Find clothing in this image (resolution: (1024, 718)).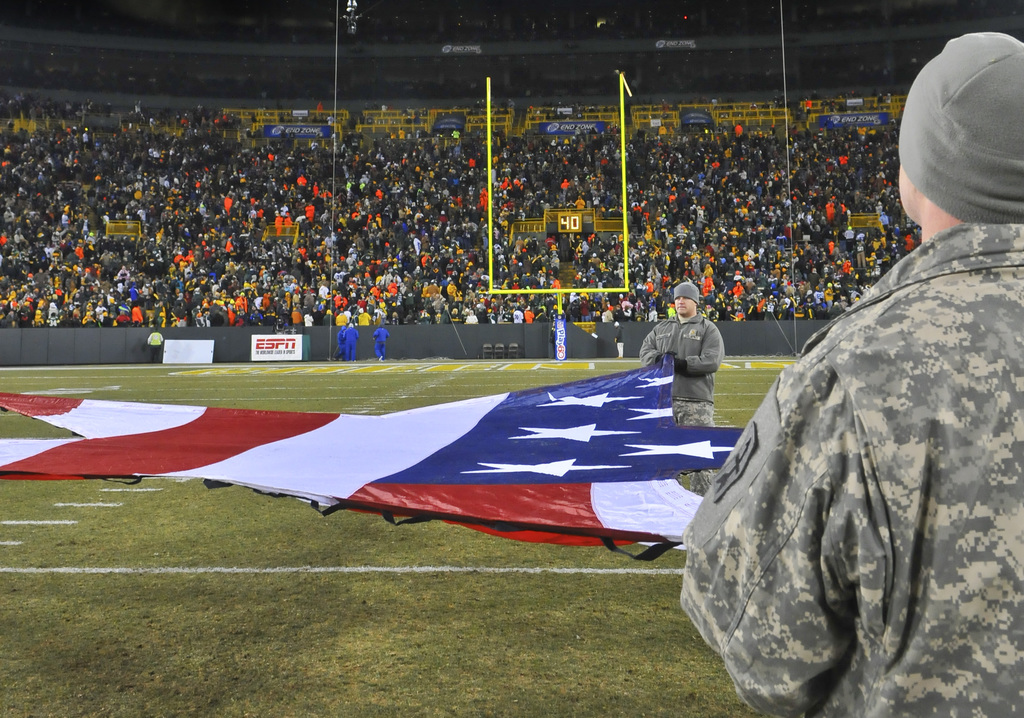
[856, 124, 865, 136].
